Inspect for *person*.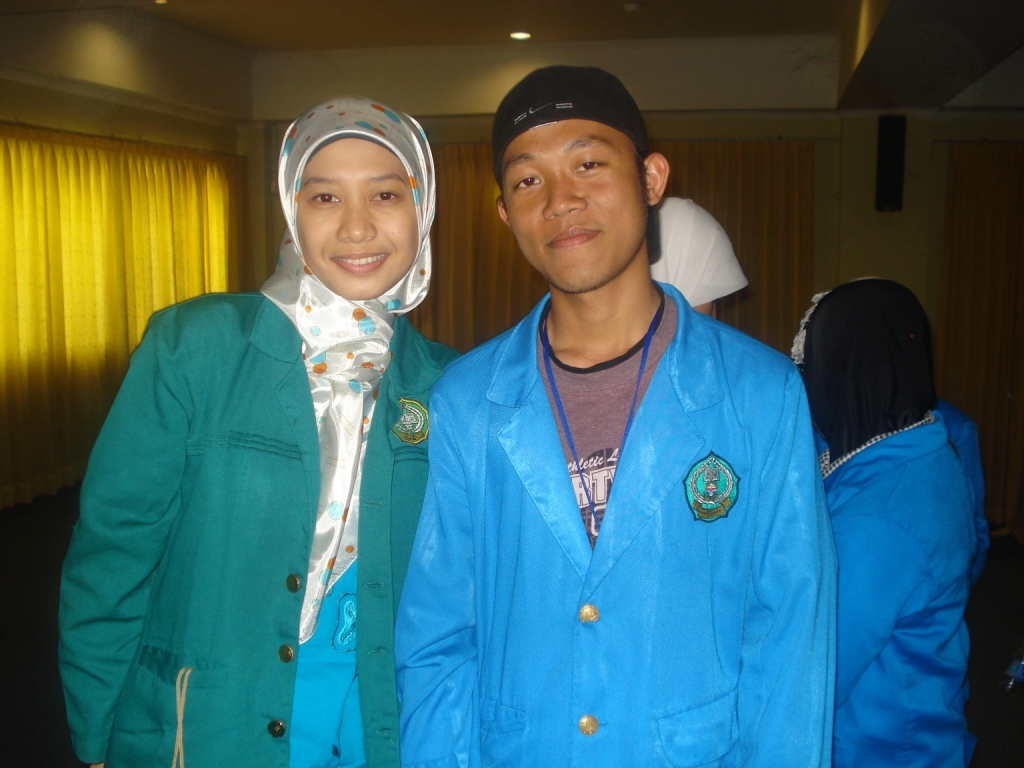
Inspection: 791/275/989/767.
